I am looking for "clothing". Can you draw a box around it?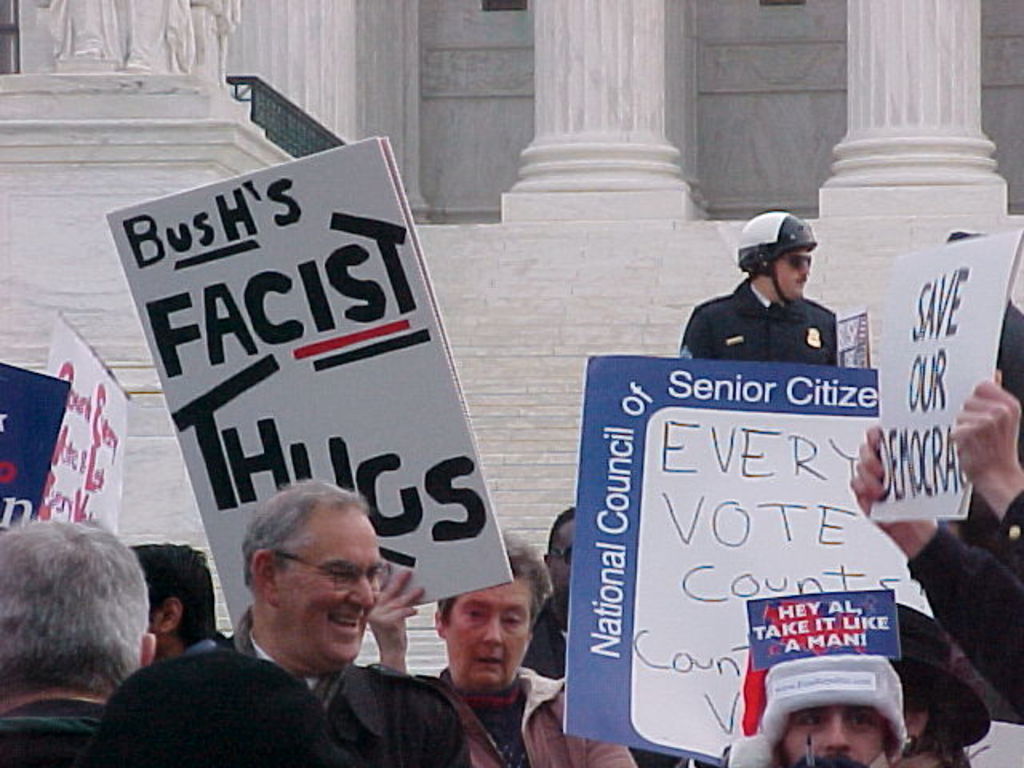
Sure, the bounding box is [x1=907, y1=490, x2=1022, y2=722].
